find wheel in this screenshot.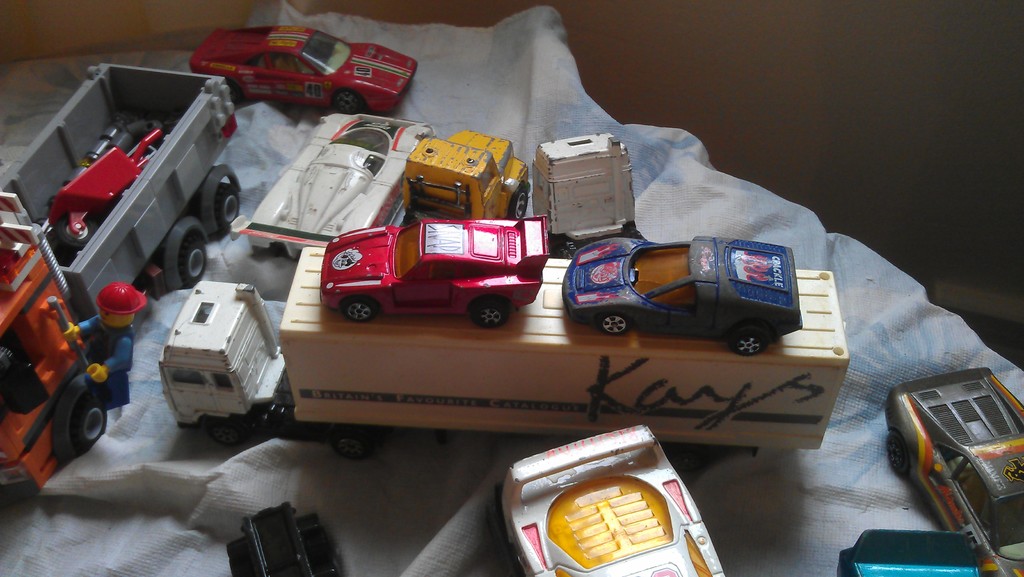
The bounding box for wheel is (left=180, top=233, right=211, bottom=287).
